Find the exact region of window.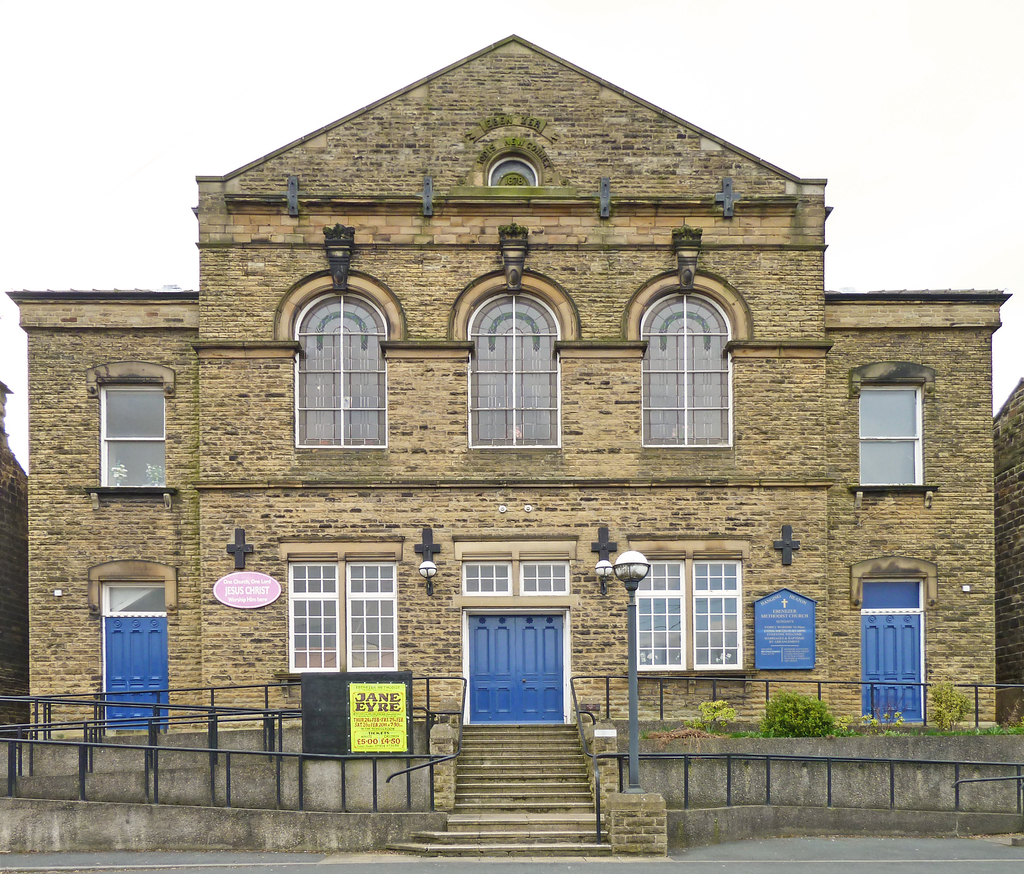
Exact region: locate(640, 289, 732, 451).
